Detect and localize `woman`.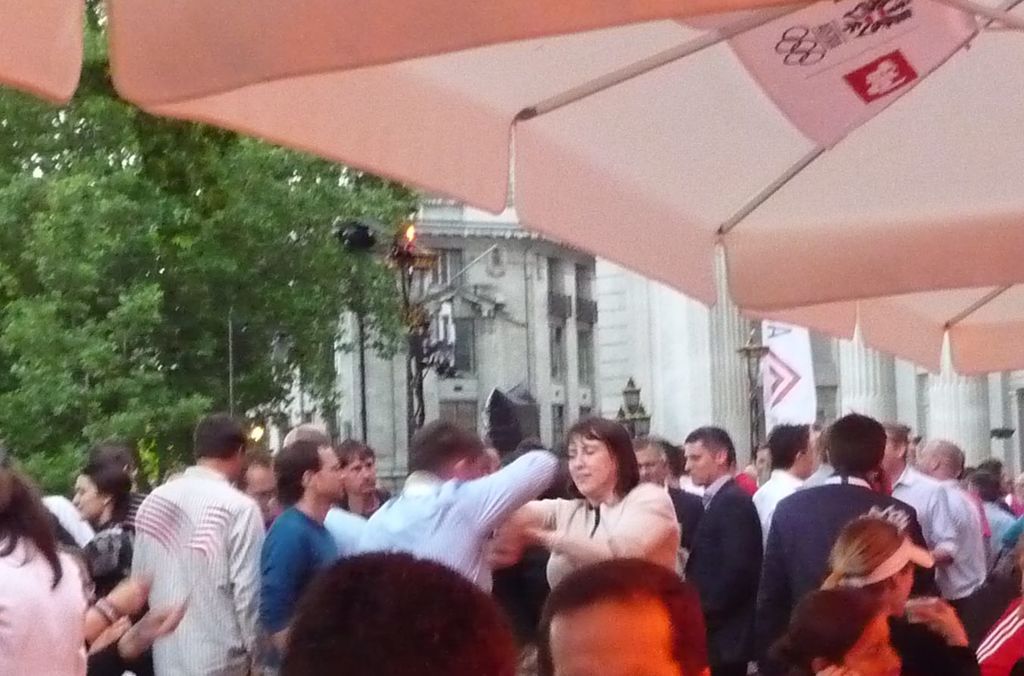
Localized at 70/463/153/675.
